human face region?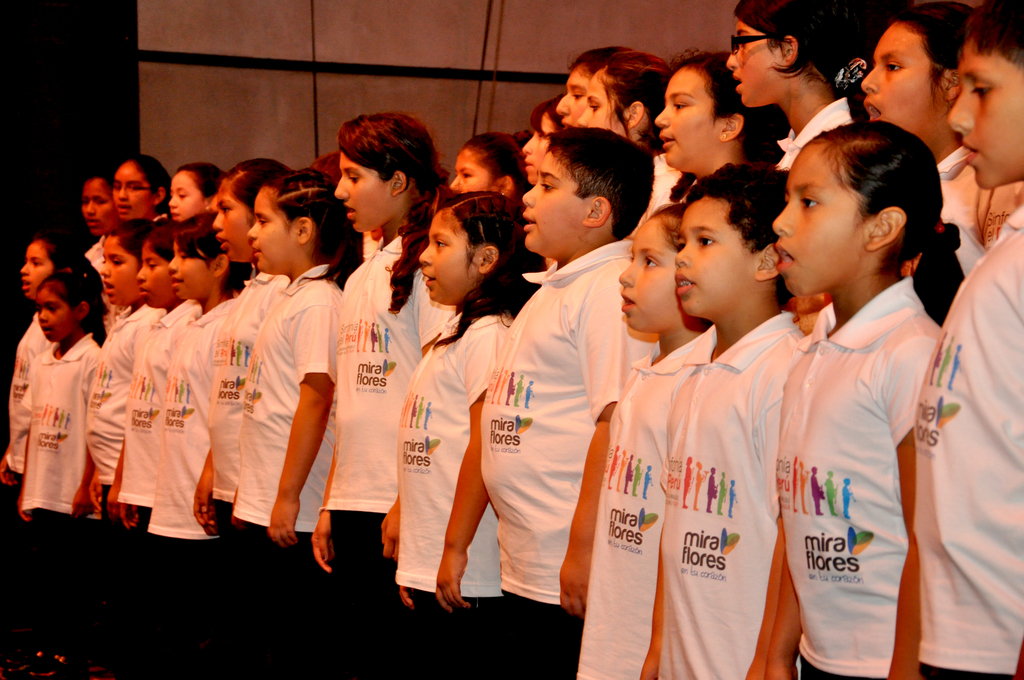
[left=247, top=189, right=297, bottom=273]
